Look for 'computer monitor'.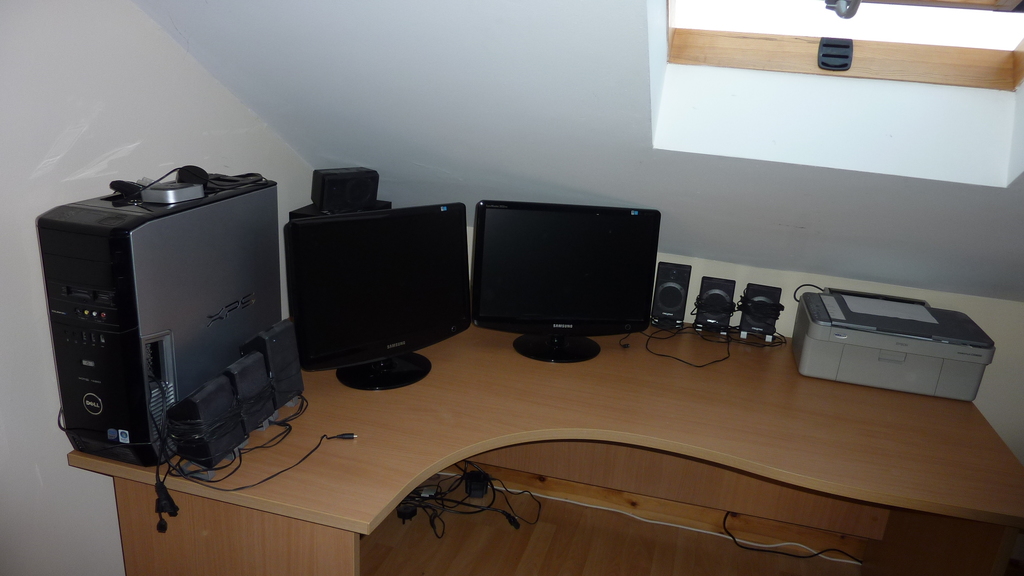
Found: rect(286, 201, 472, 394).
